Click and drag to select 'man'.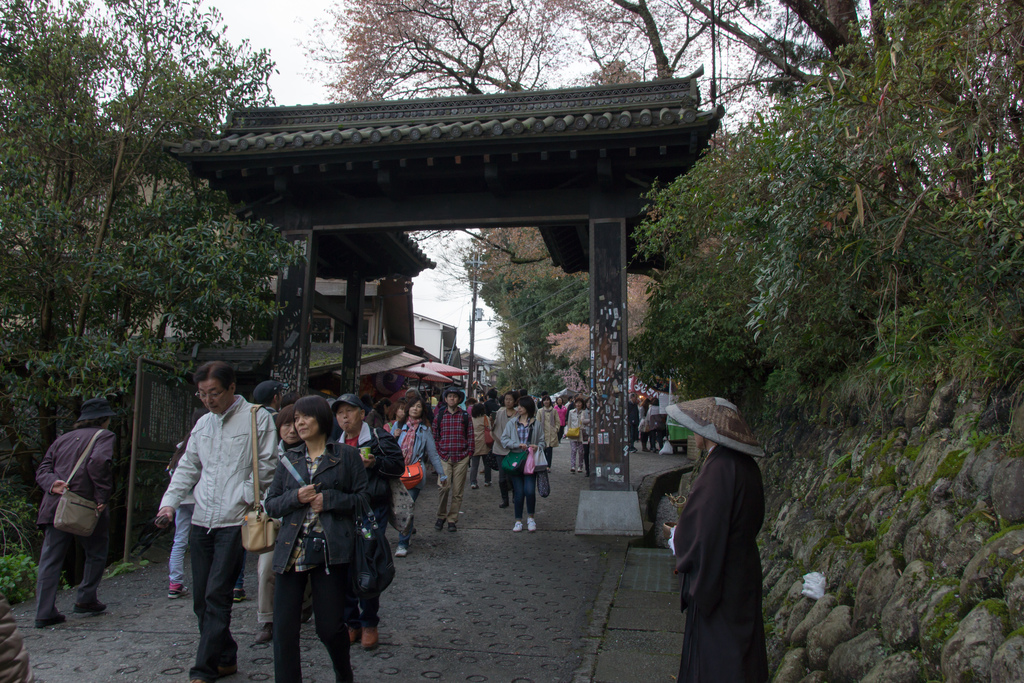
Selection: x1=151, y1=365, x2=279, y2=682.
